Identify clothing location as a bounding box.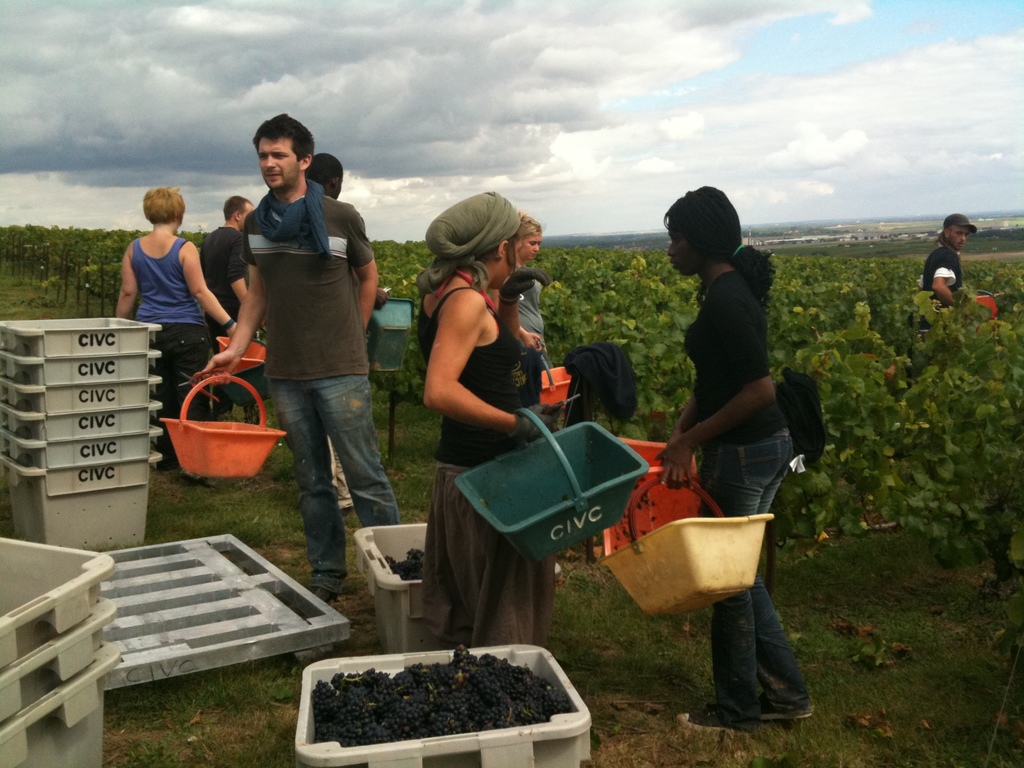
bbox(218, 164, 431, 595).
